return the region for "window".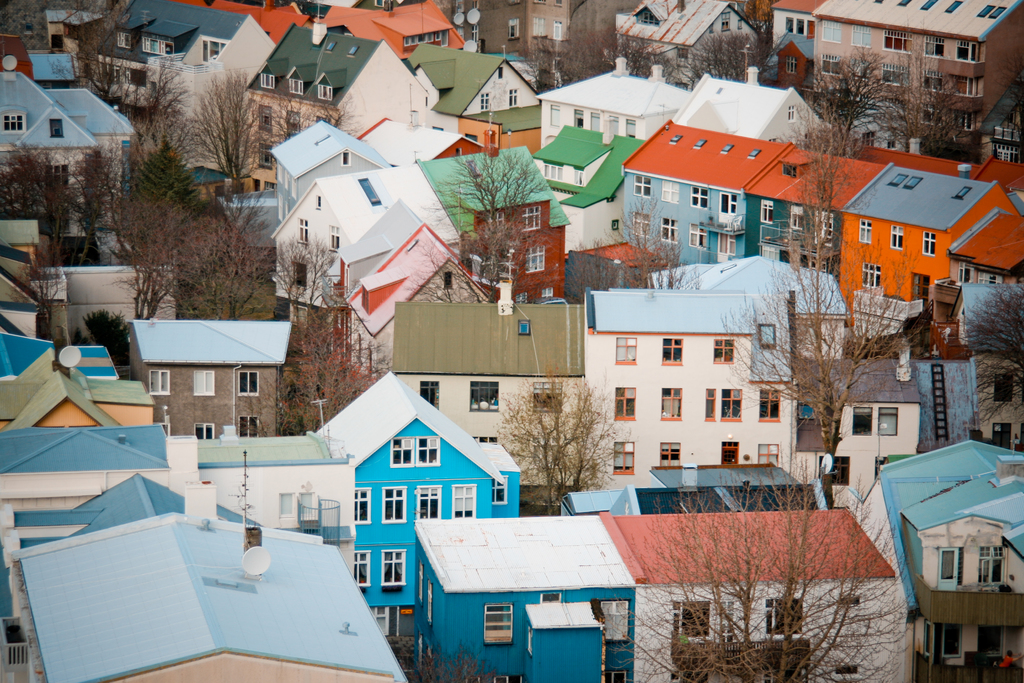
(x1=260, y1=106, x2=275, y2=128).
